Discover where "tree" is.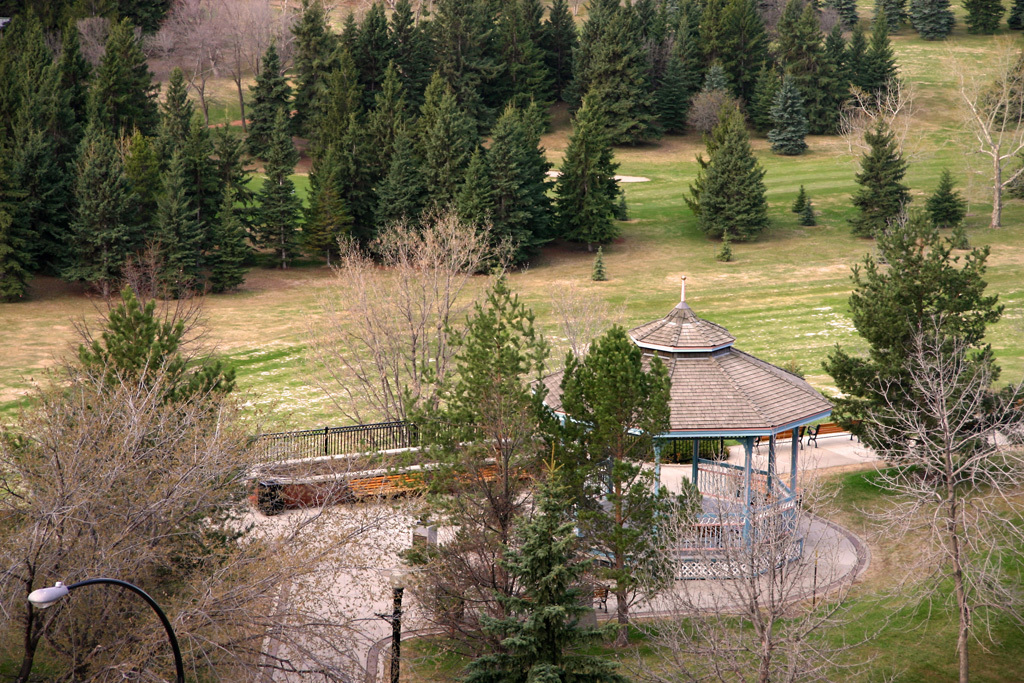
Discovered at <box>486,95,531,272</box>.
